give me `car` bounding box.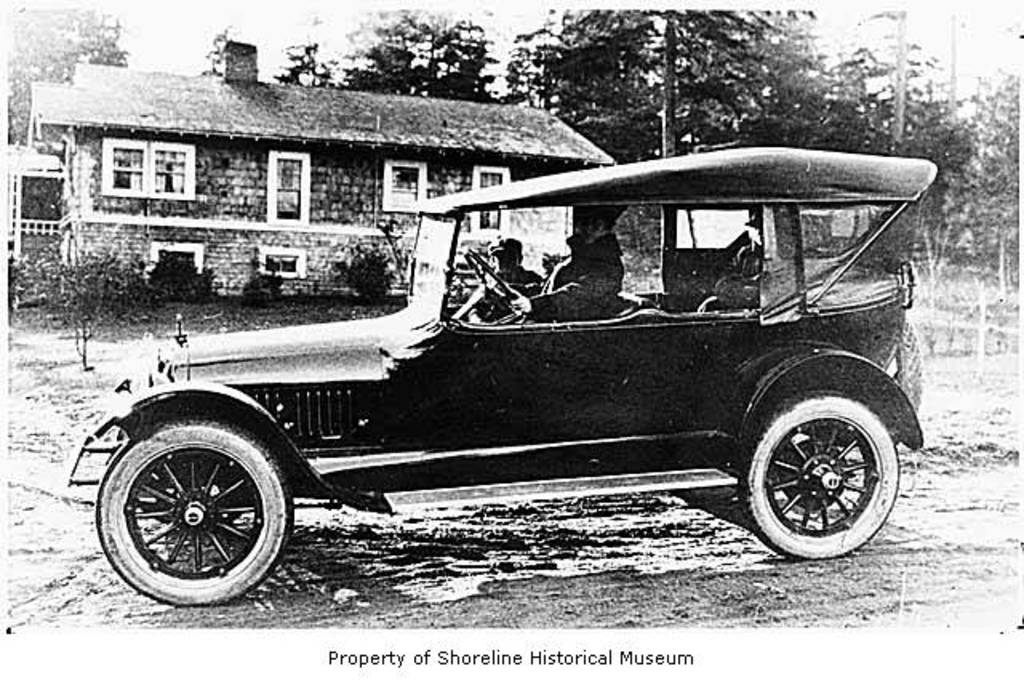
l=67, t=147, r=931, b=605.
